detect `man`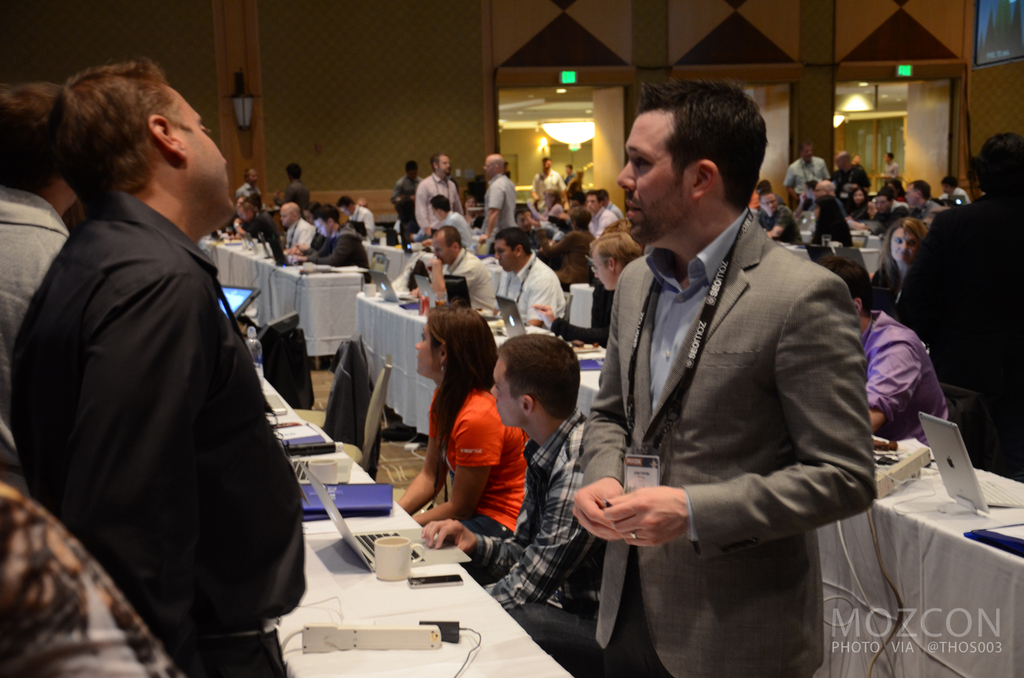
detection(288, 204, 373, 279)
